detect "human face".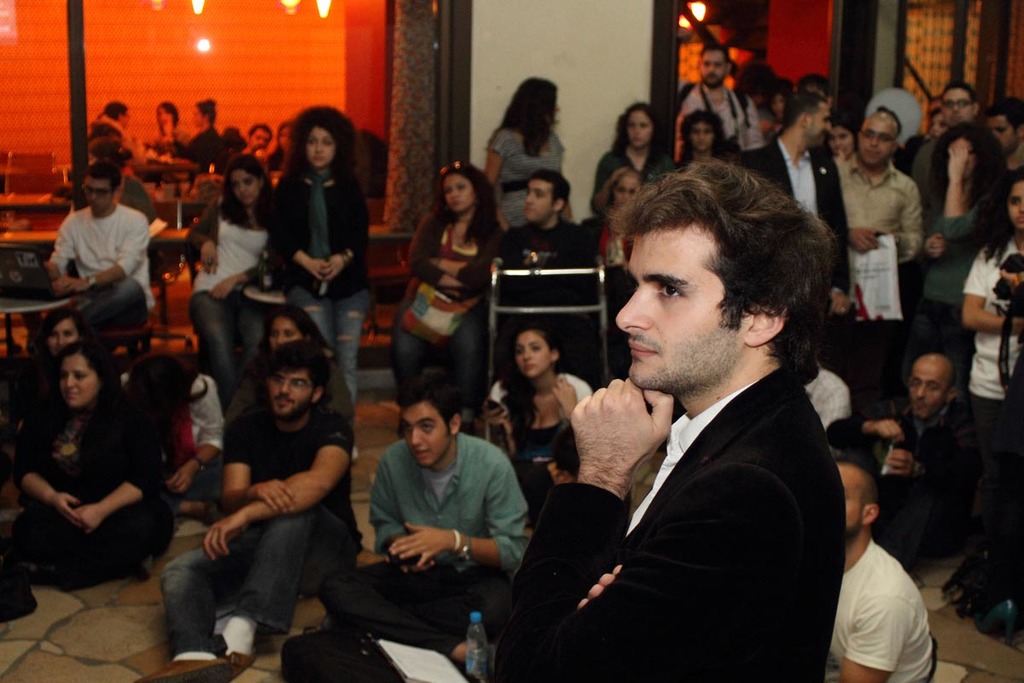
Detected at detection(85, 178, 113, 212).
